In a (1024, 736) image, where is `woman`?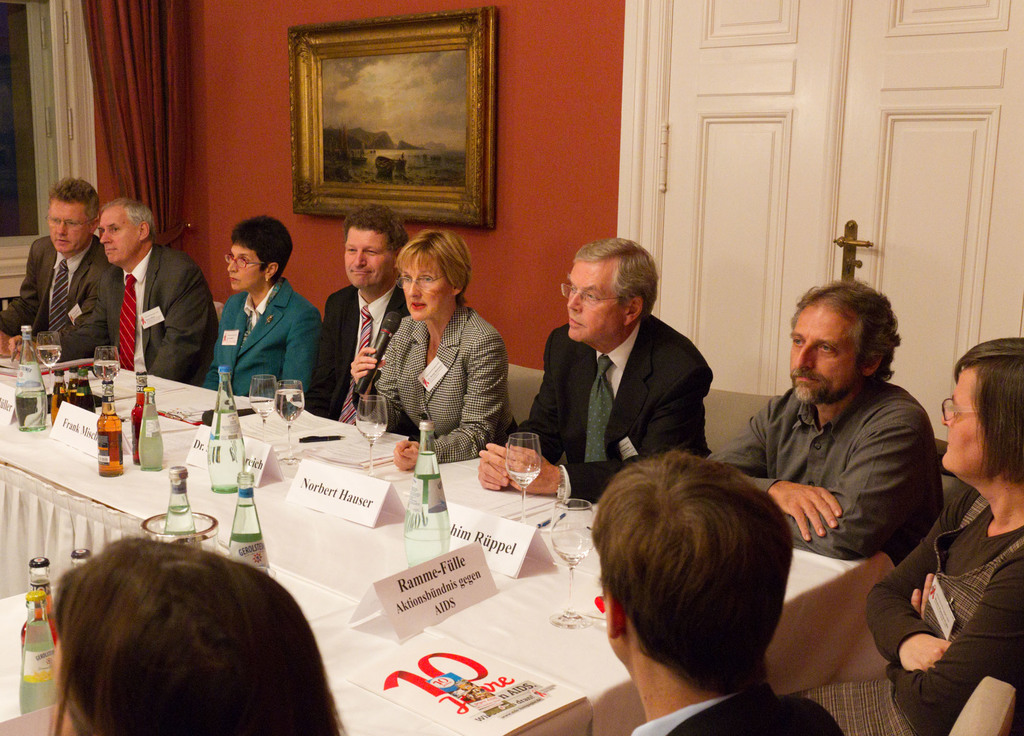
[204, 219, 330, 414].
